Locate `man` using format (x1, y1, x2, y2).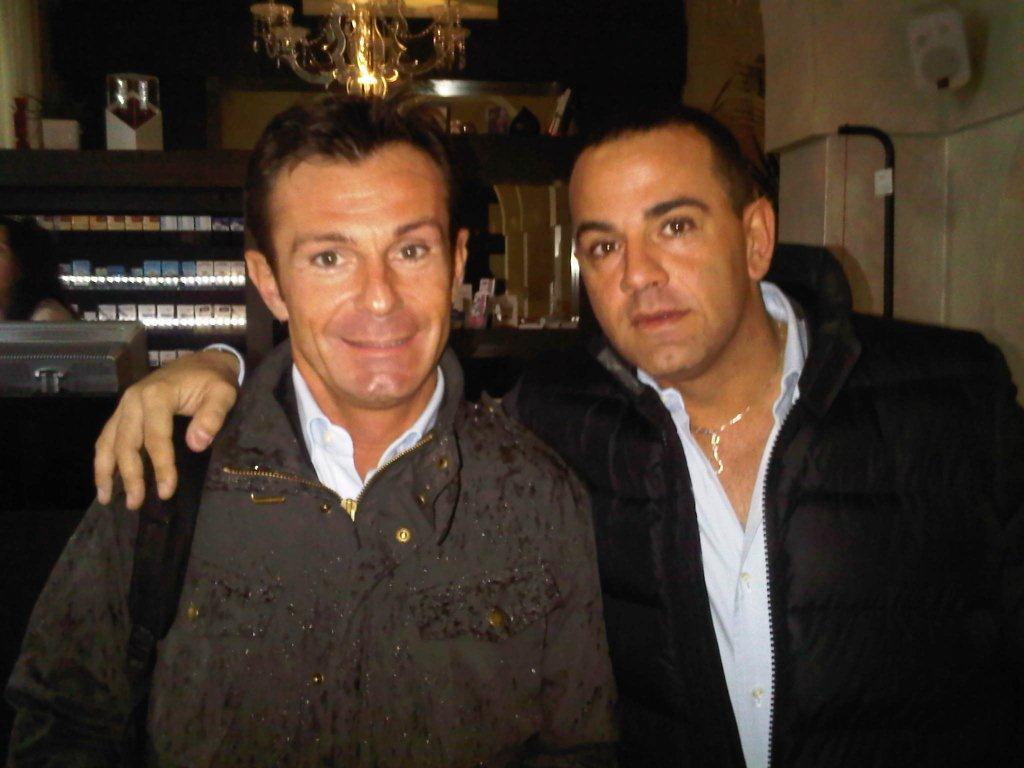
(0, 87, 632, 767).
